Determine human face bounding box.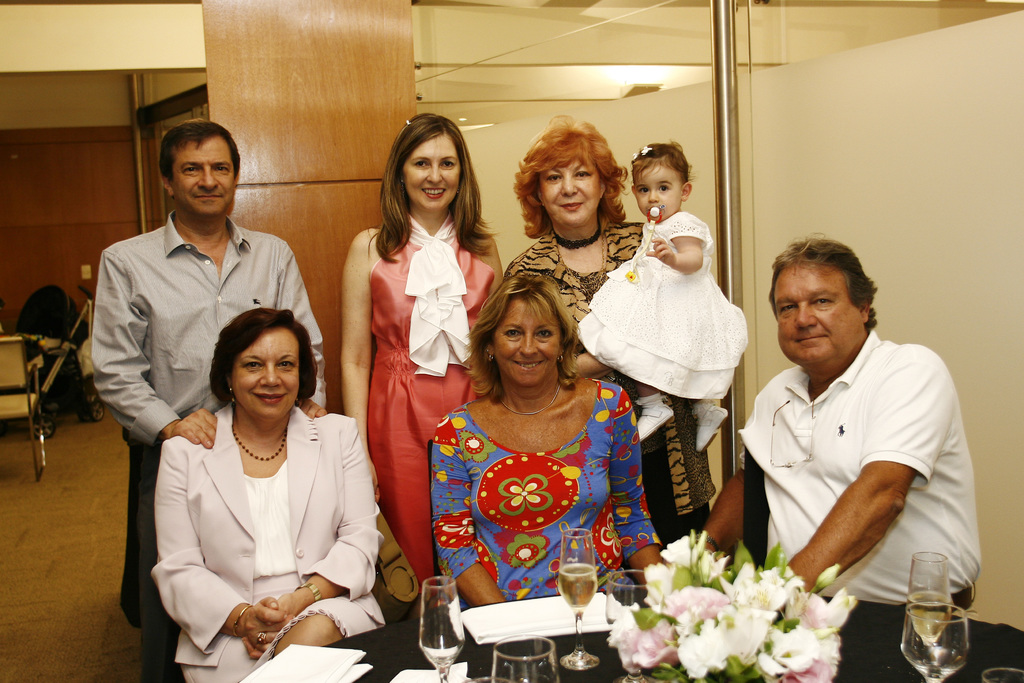
Determined: BBox(231, 323, 298, 419).
